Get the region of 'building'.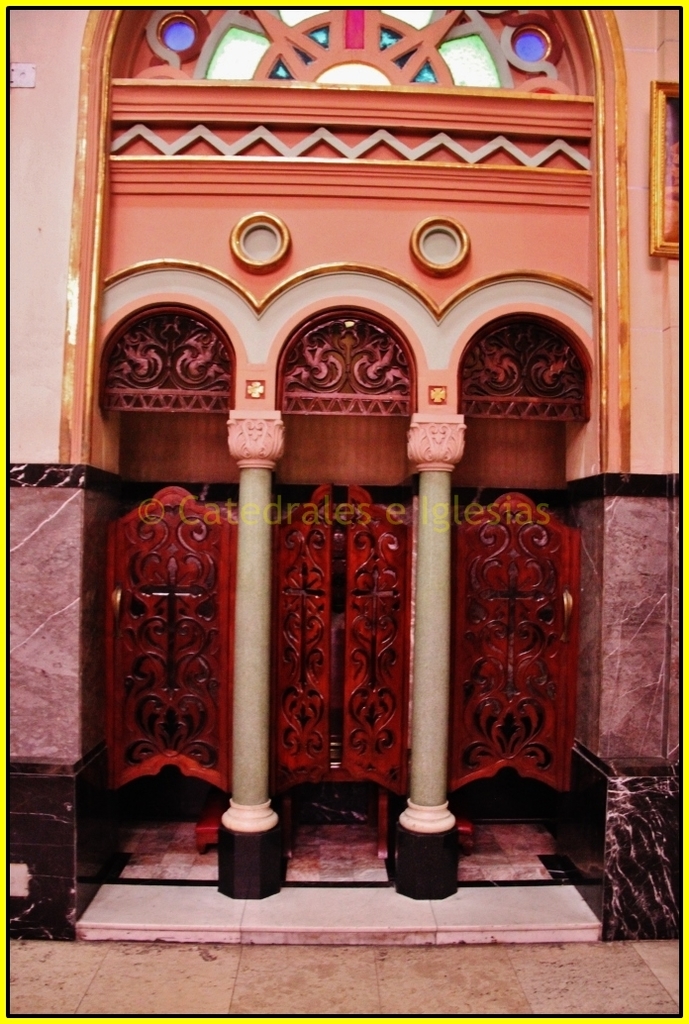
box=[0, 0, 688, 1023].
